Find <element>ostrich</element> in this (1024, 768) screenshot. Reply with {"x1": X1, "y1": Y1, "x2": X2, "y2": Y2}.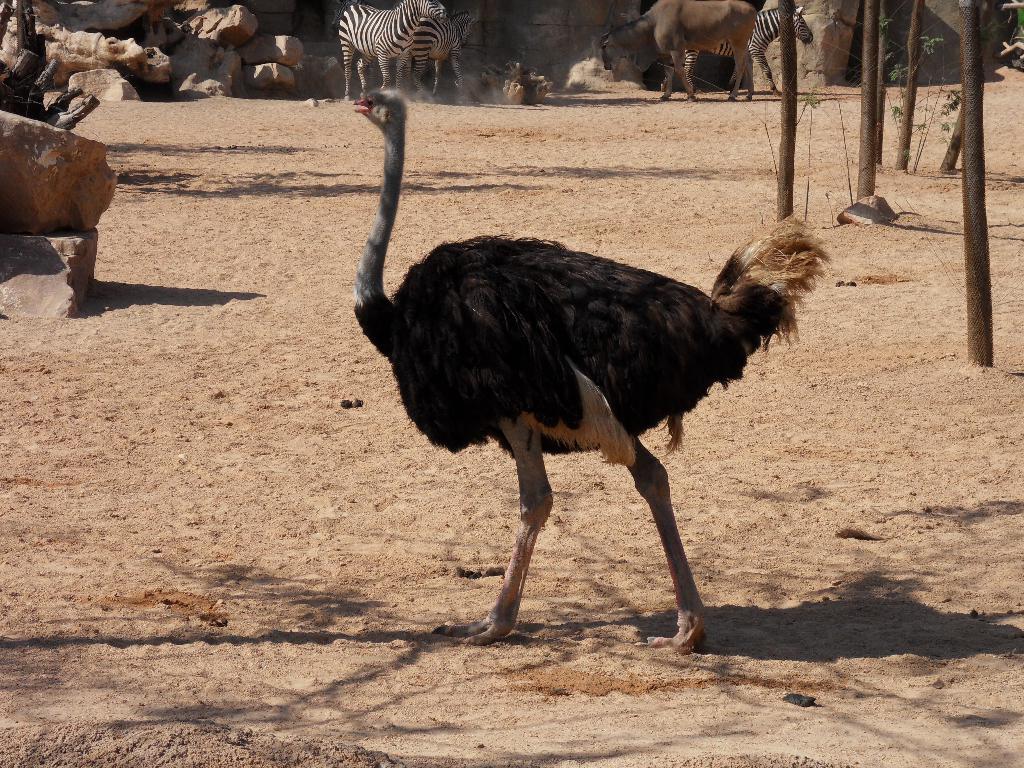
{"x1": 352, "y1": 85, "x2": 832, "y2": 655}.
